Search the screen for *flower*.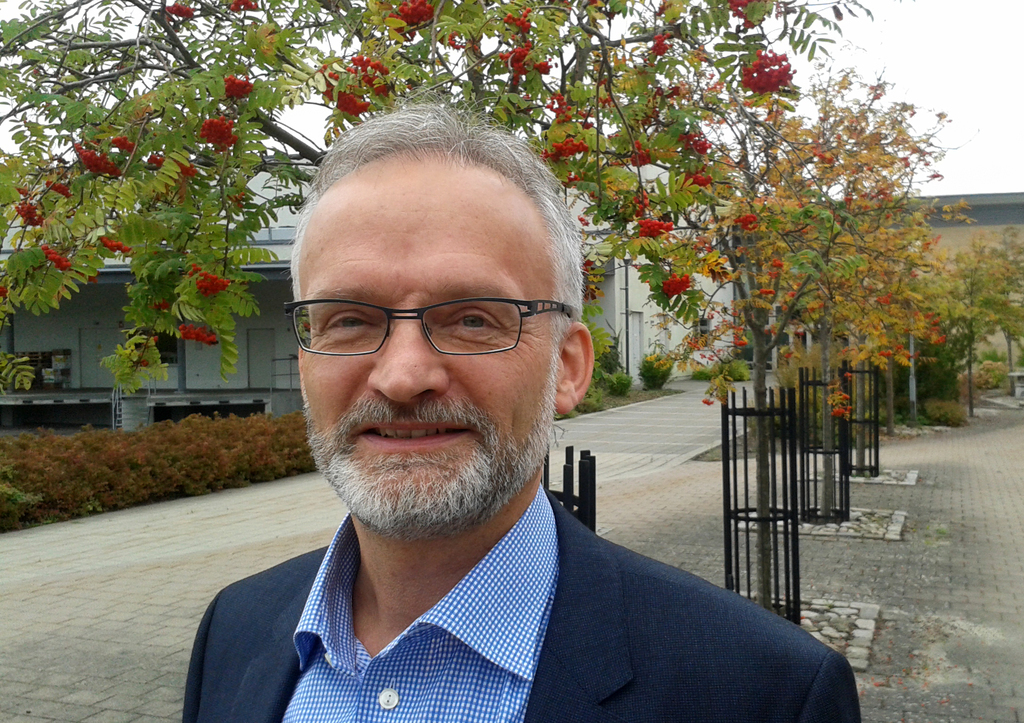
Found at Rect(199, 117, 237, 155).
